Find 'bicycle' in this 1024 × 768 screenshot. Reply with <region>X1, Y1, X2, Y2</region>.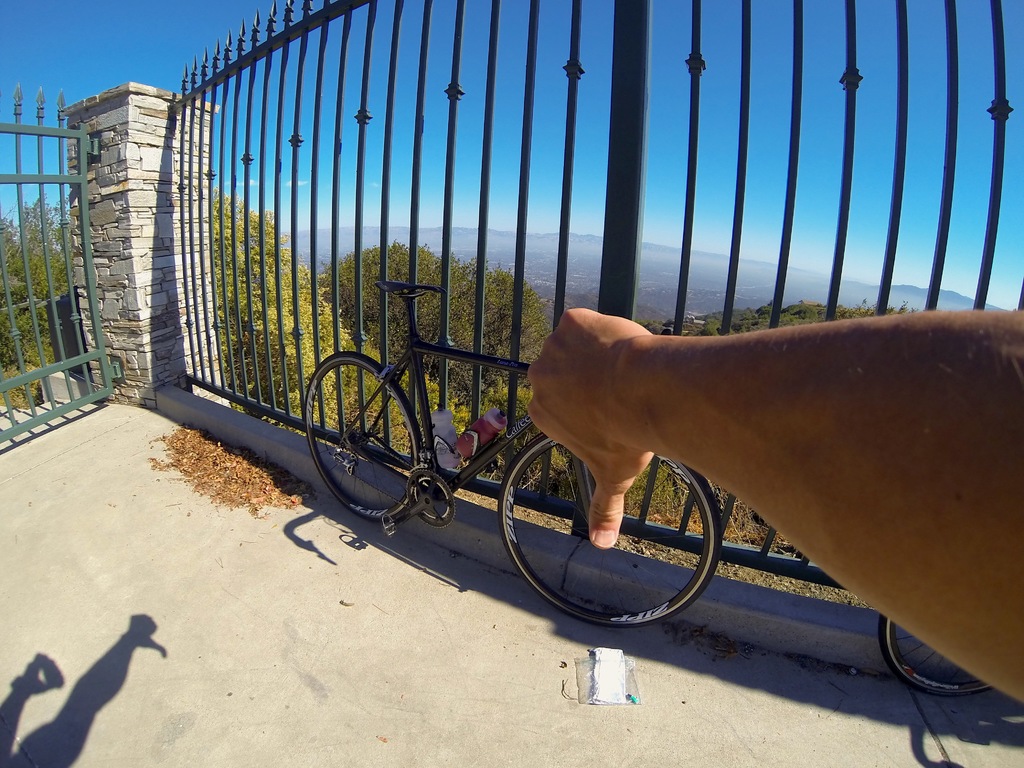
<region>870, 608, 1015, 699</region>.
